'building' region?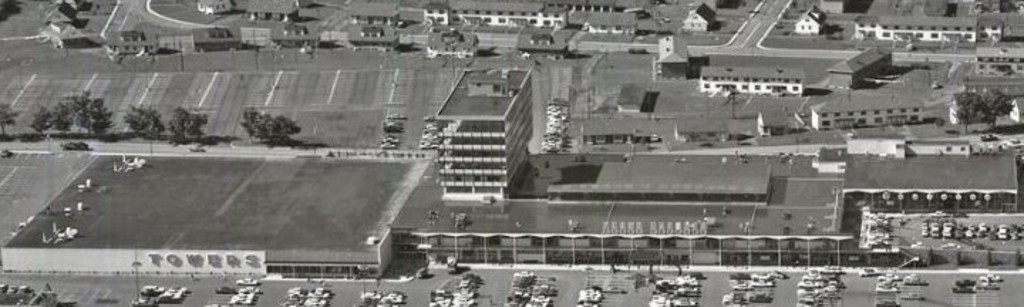
<bbox>698, 63, 805, 97</bbox>
